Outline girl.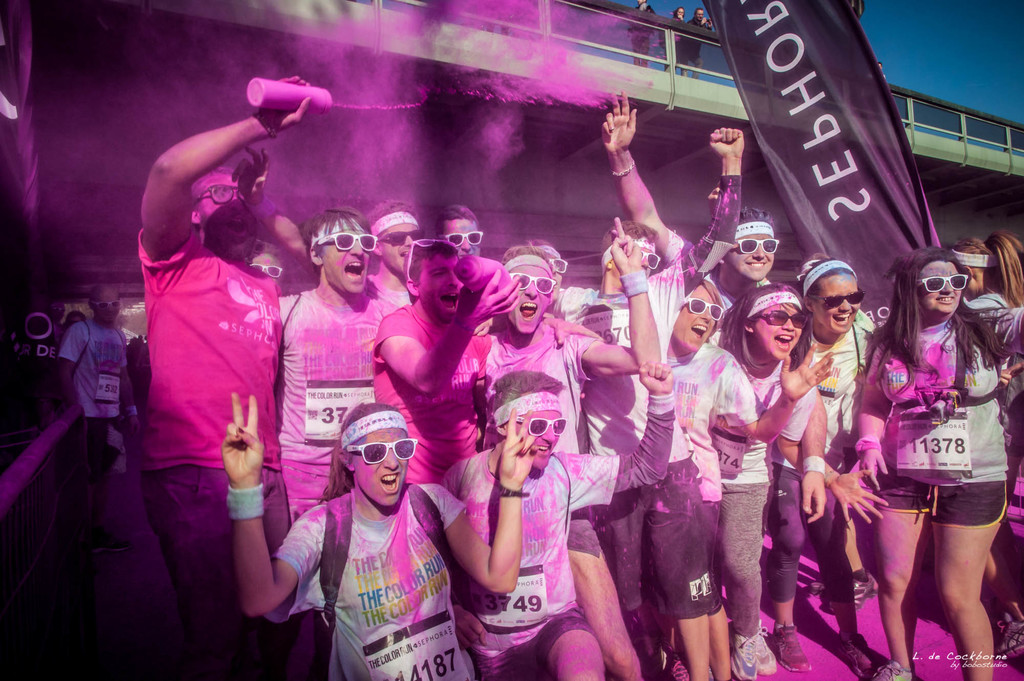
Outline: (x1=666, y1=276, x2=835, y2=678).
